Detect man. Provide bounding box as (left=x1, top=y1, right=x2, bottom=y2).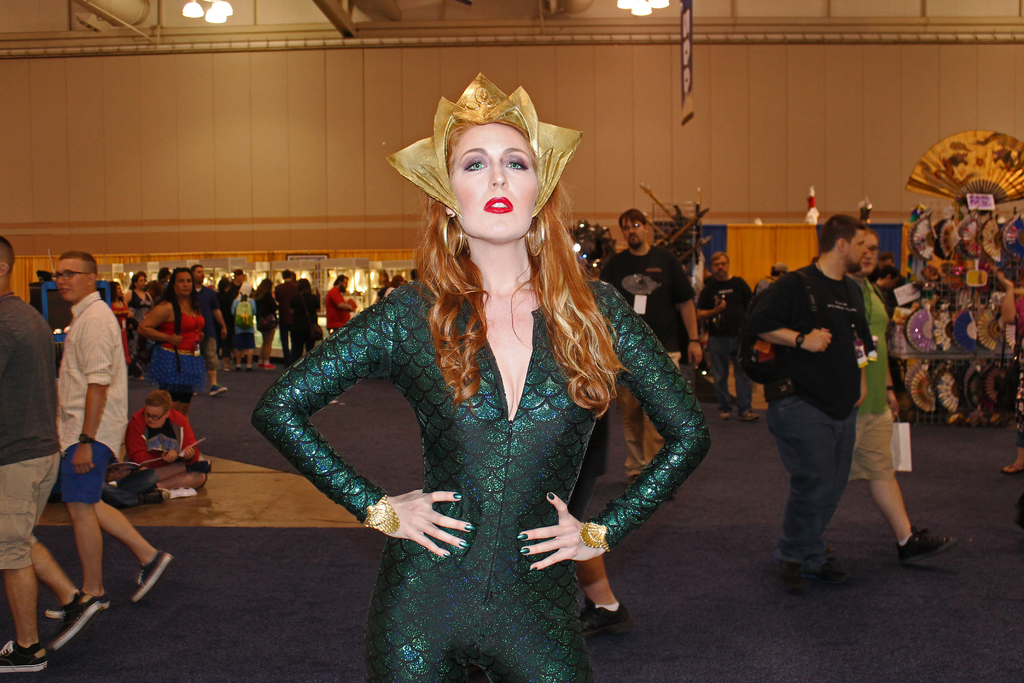
(left=755, top=262, right=791, bottom=286).
